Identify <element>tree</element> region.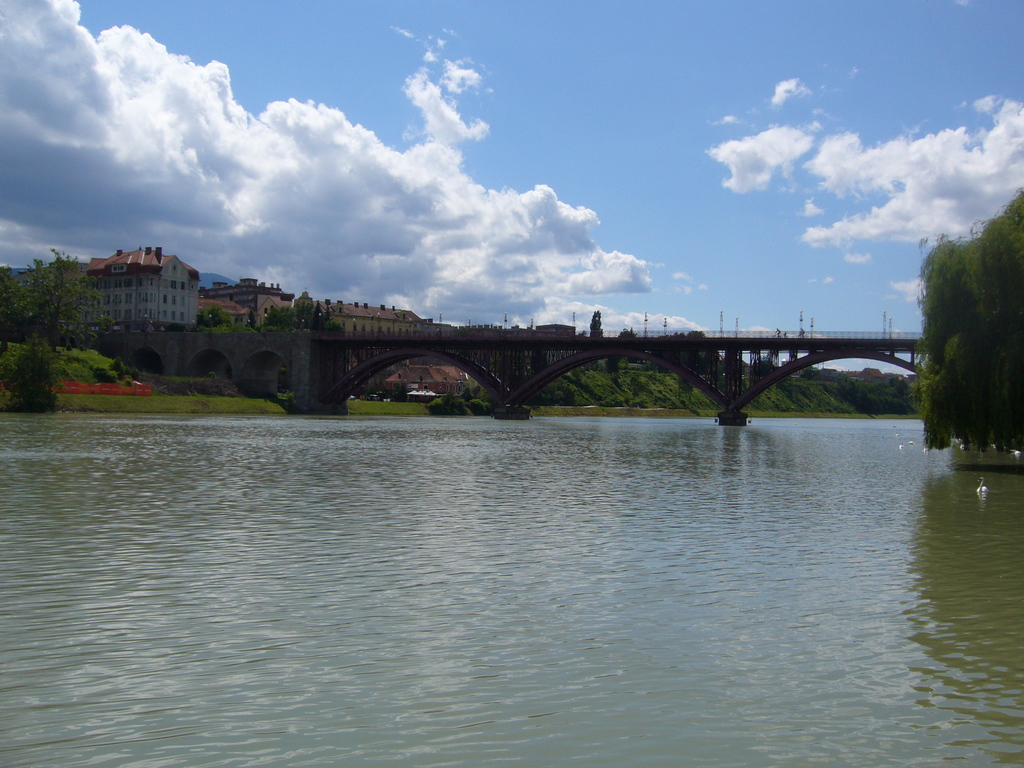
Region: (197, 304, 232, 328).
